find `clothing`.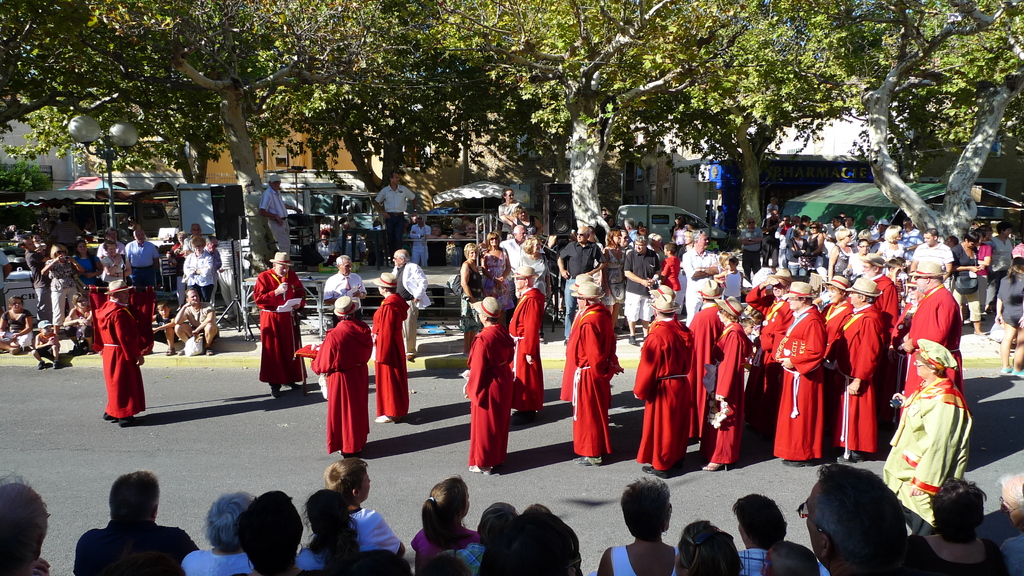
crop(181, 545, 253, 575).
